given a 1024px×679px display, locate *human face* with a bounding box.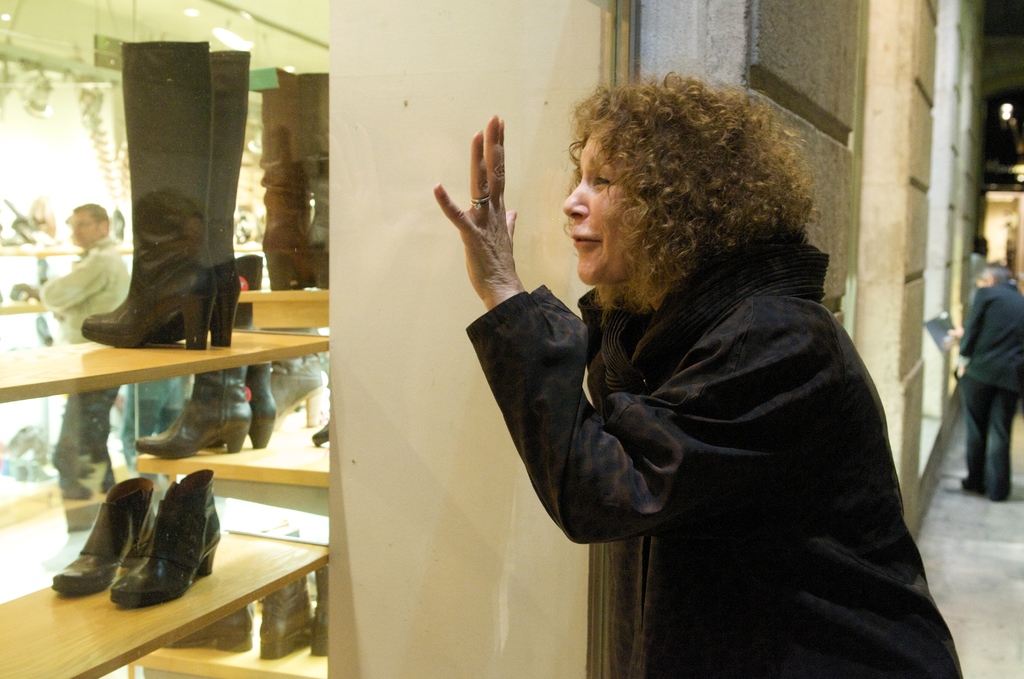
Located: 561/135/638/286.
